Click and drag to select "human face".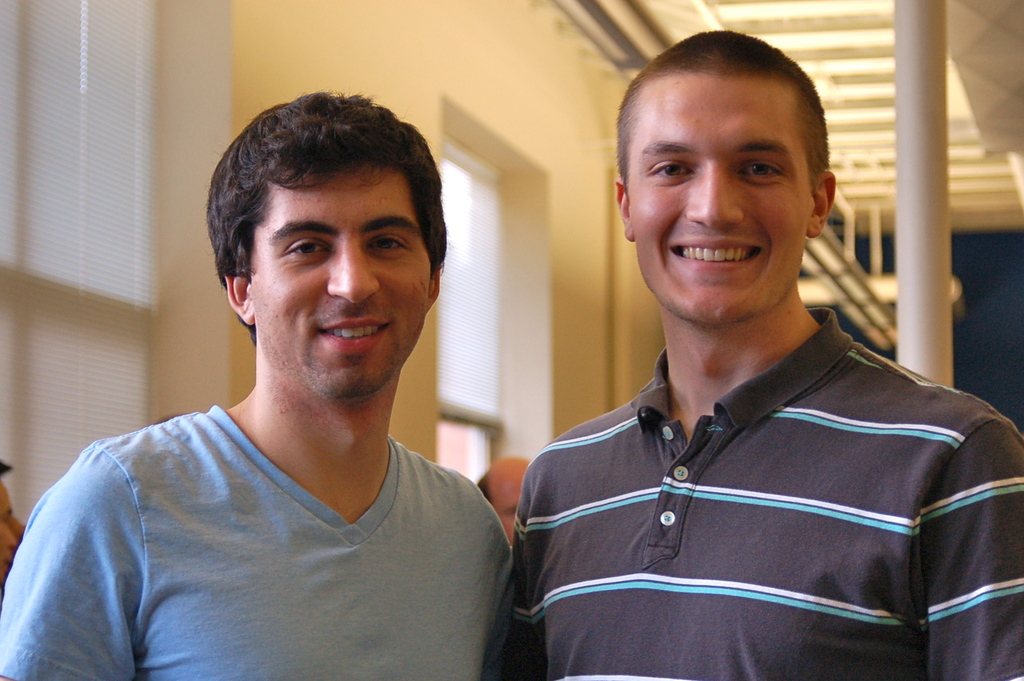
Selection: <bbox>632, 79, 808, 319</bbox>.
